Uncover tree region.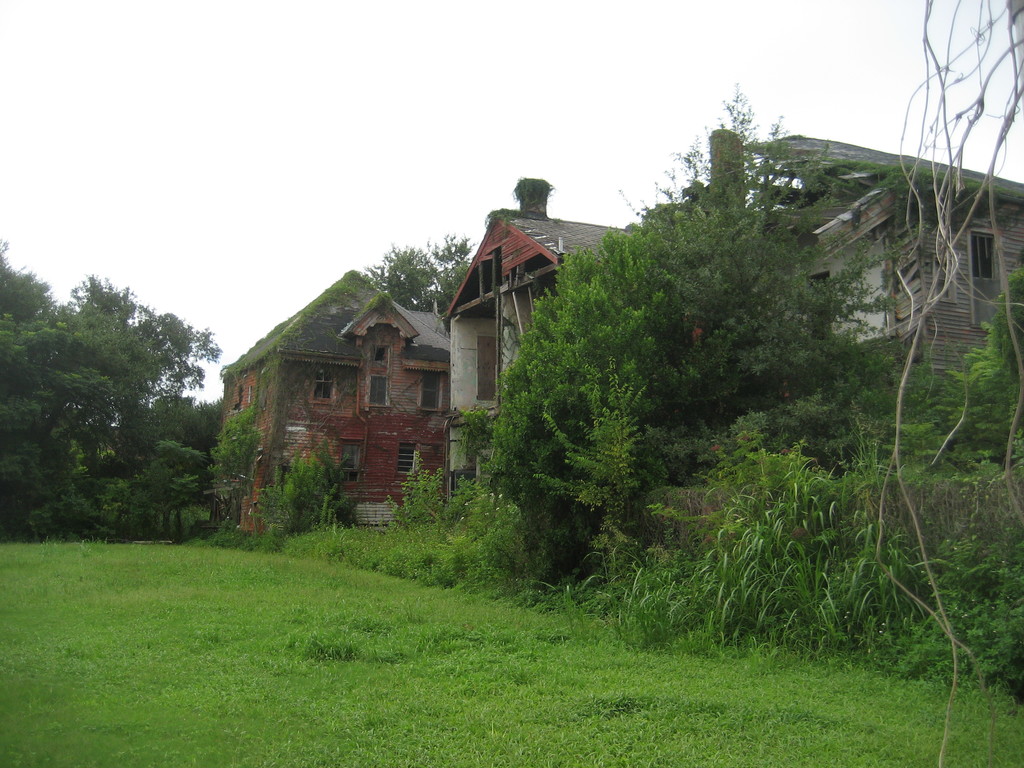
Uncovered: {"x1": 478, "y1": 122, "x2": 962, "y2": 595}.
